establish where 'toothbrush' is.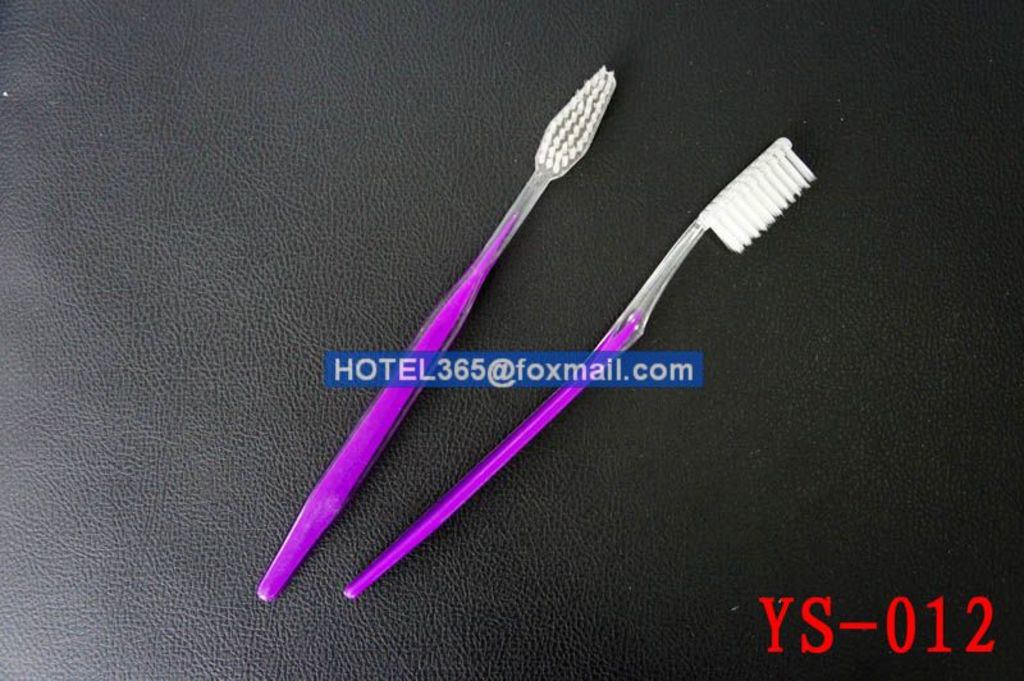
Established at 340/141/815/593.
